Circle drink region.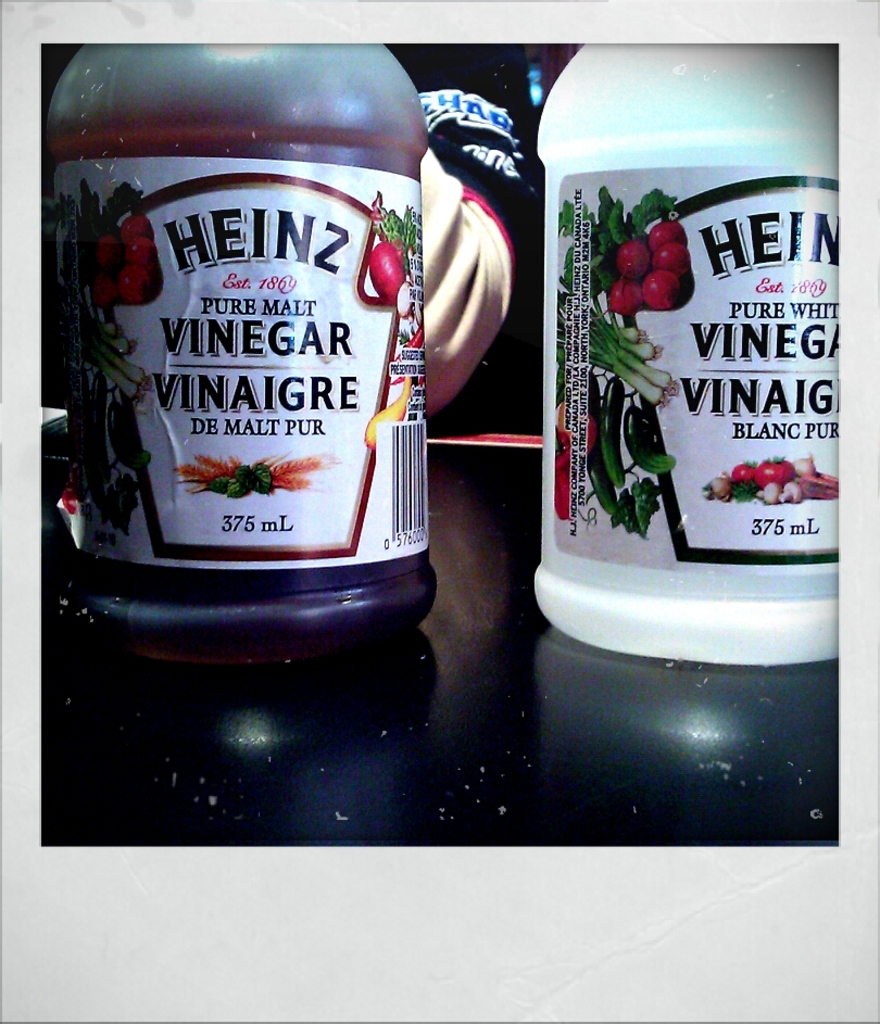
Region: 42:94:430:666.
